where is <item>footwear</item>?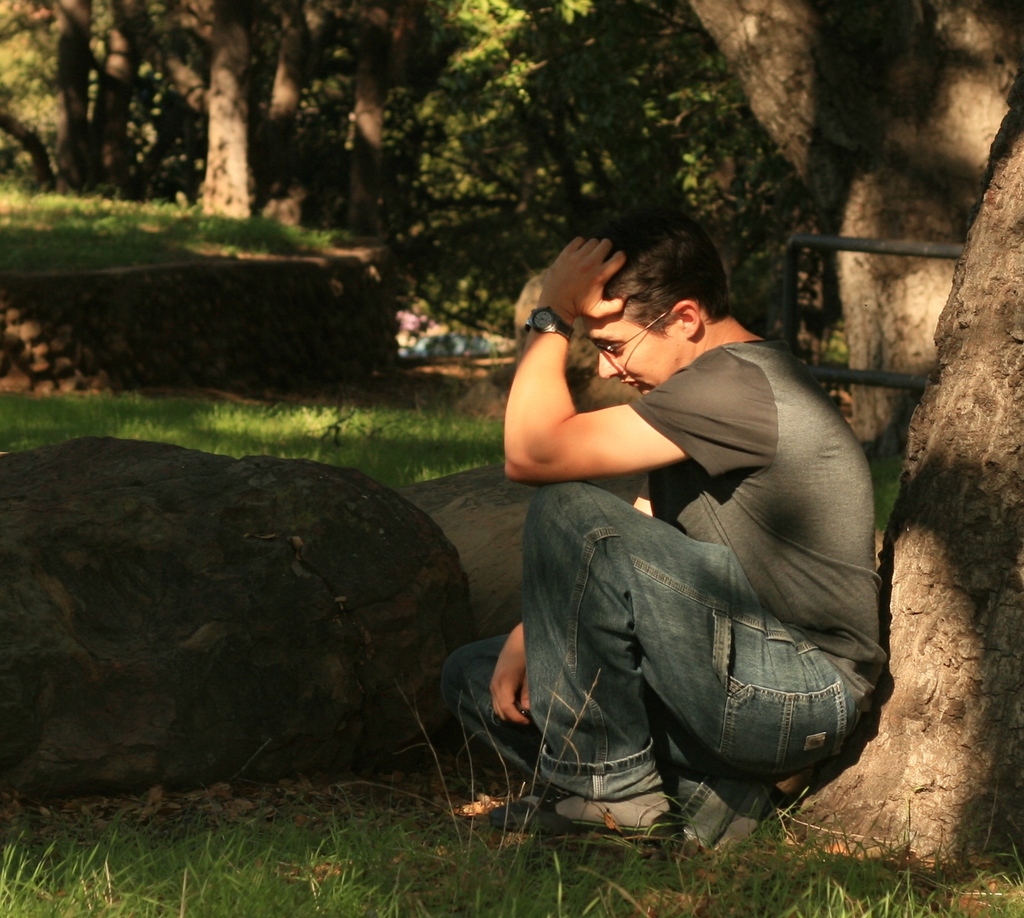
bbox=(699, 787, 796, 864).
